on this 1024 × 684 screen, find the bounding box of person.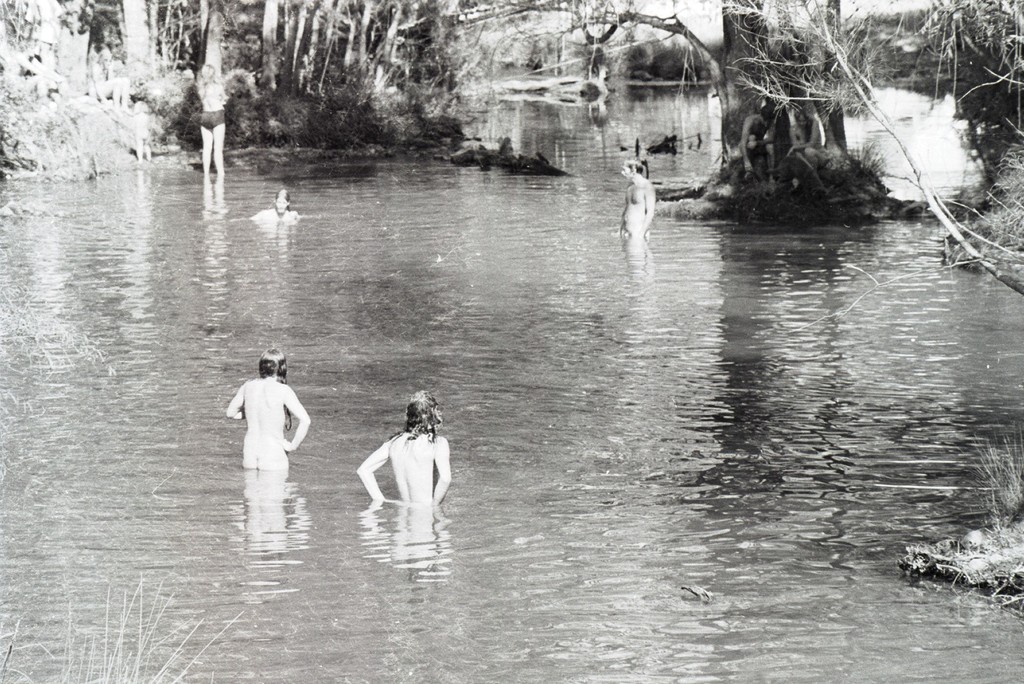
Bounding box: <box>618,159,657,237</box>.
